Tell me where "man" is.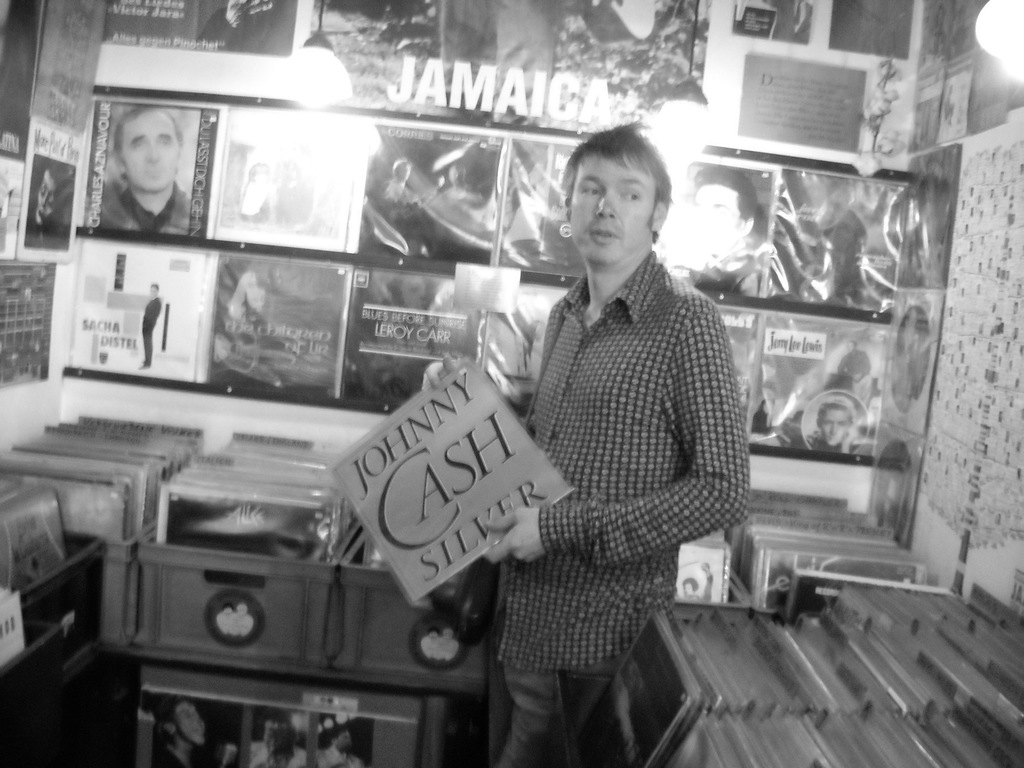
"man" is at box(367, 154, 428, 207).
